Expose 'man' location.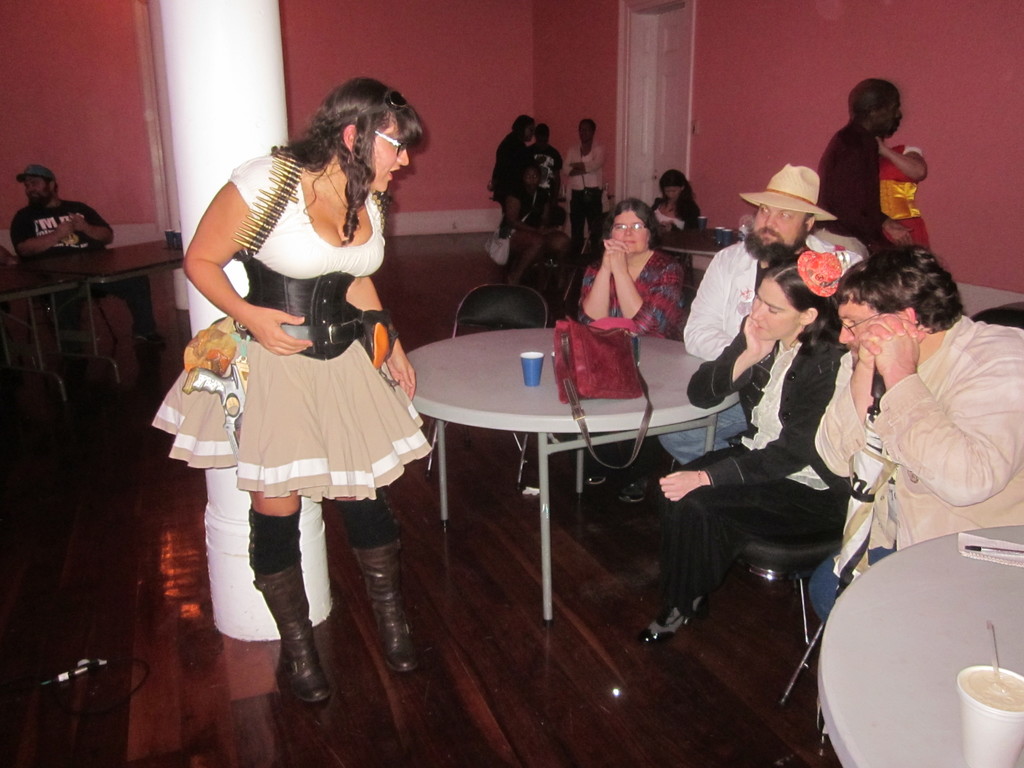
Exposed at [left=557, top=120, right=609, bottom=254].
